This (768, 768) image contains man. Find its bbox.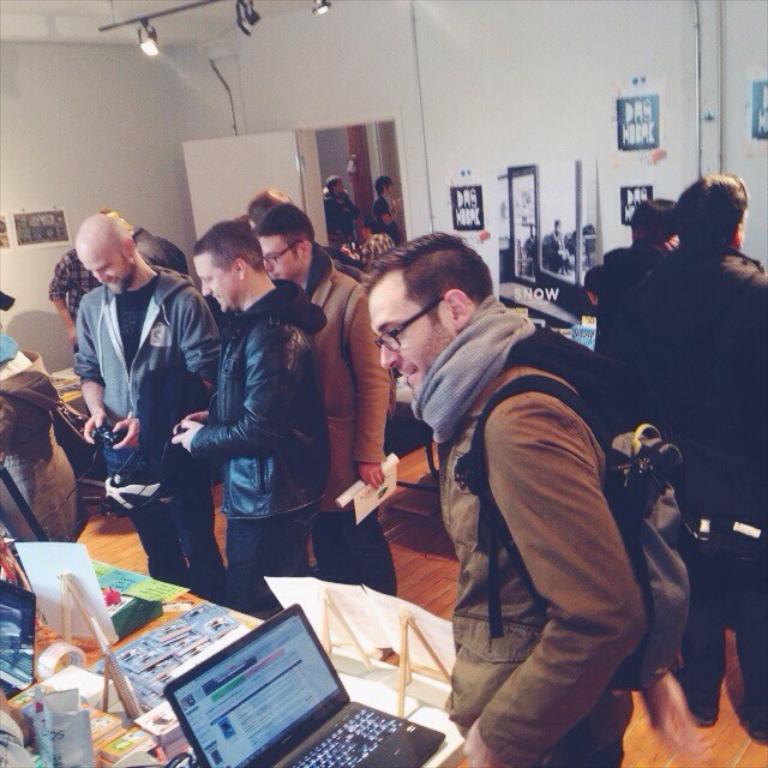
x1=596 y1=191 x2=680 y2=350.
